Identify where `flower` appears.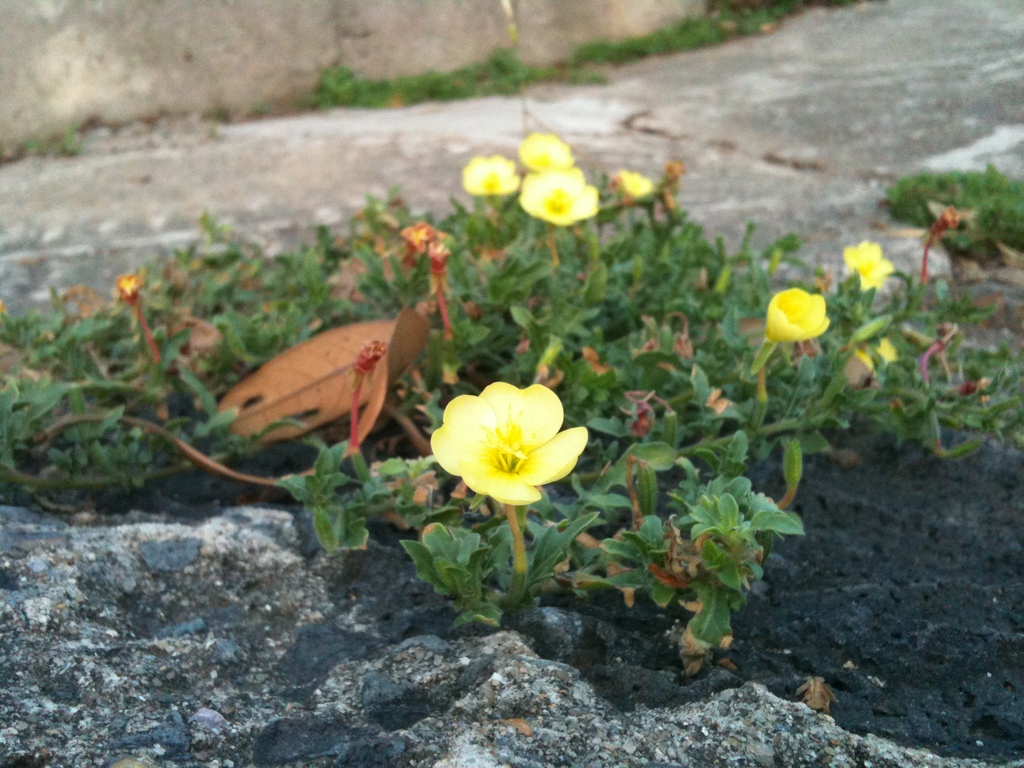
Appears at 876, 337, 892, 360.
